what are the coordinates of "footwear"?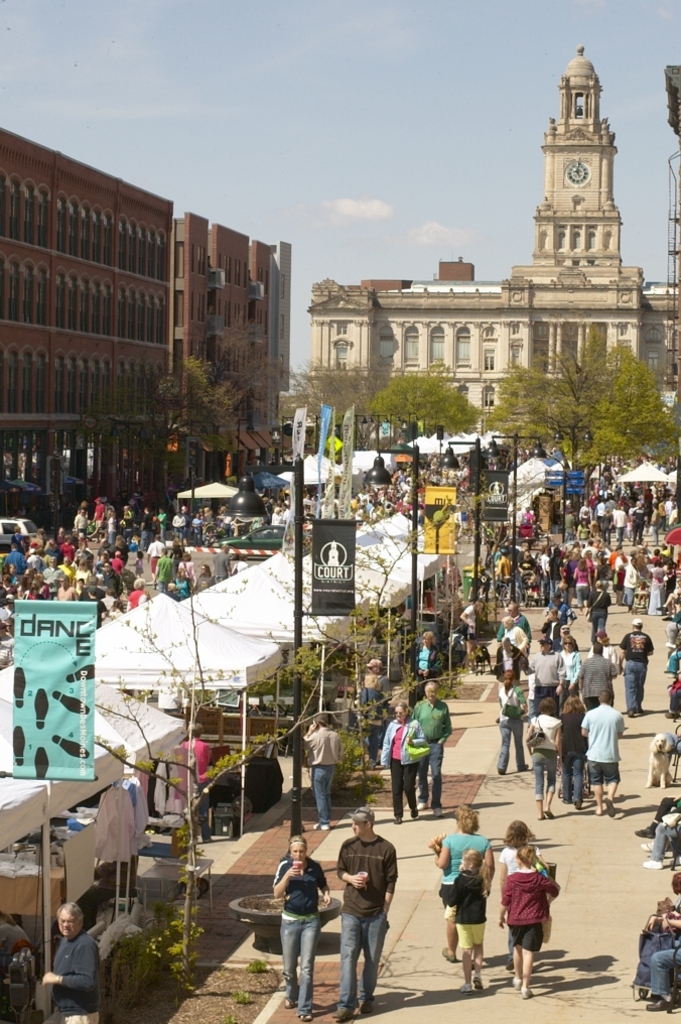
<region>458, 982, 473, 995</region>.
